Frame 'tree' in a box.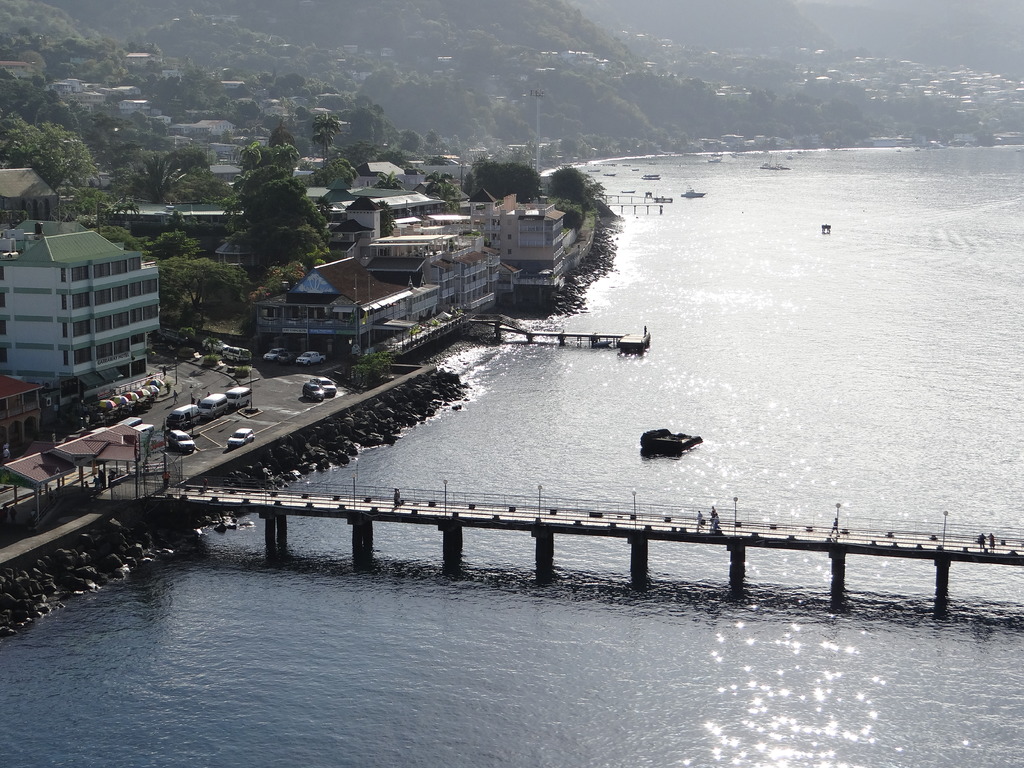
pyautogui.locateOnScreen(0, 118, 95, 195).
